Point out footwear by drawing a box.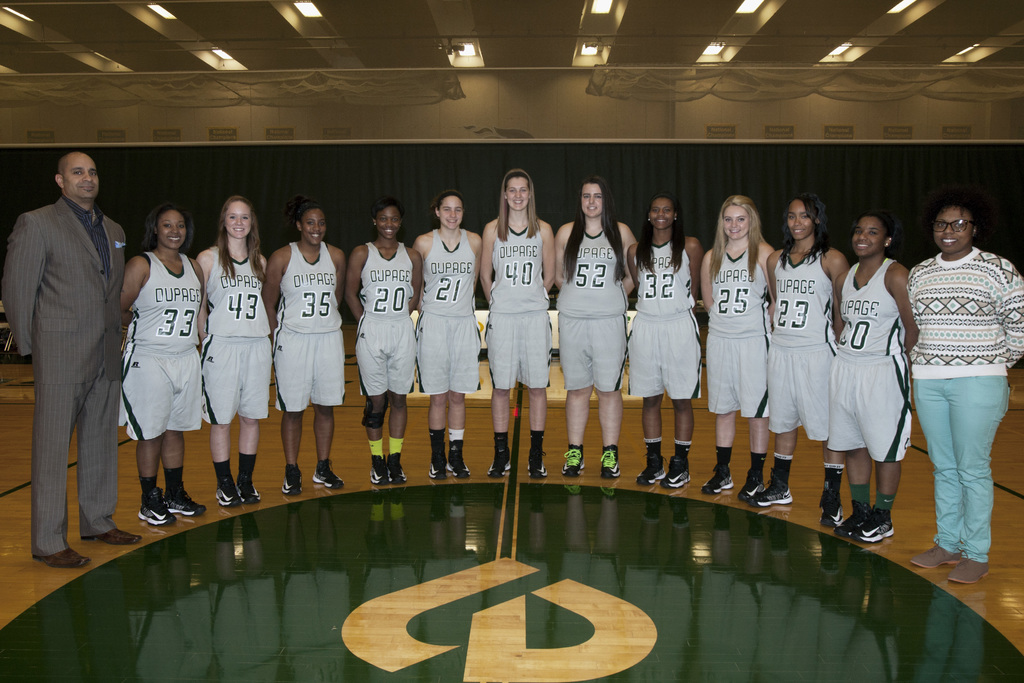
<bbox>528, 452, 550, 478</bbox>.
